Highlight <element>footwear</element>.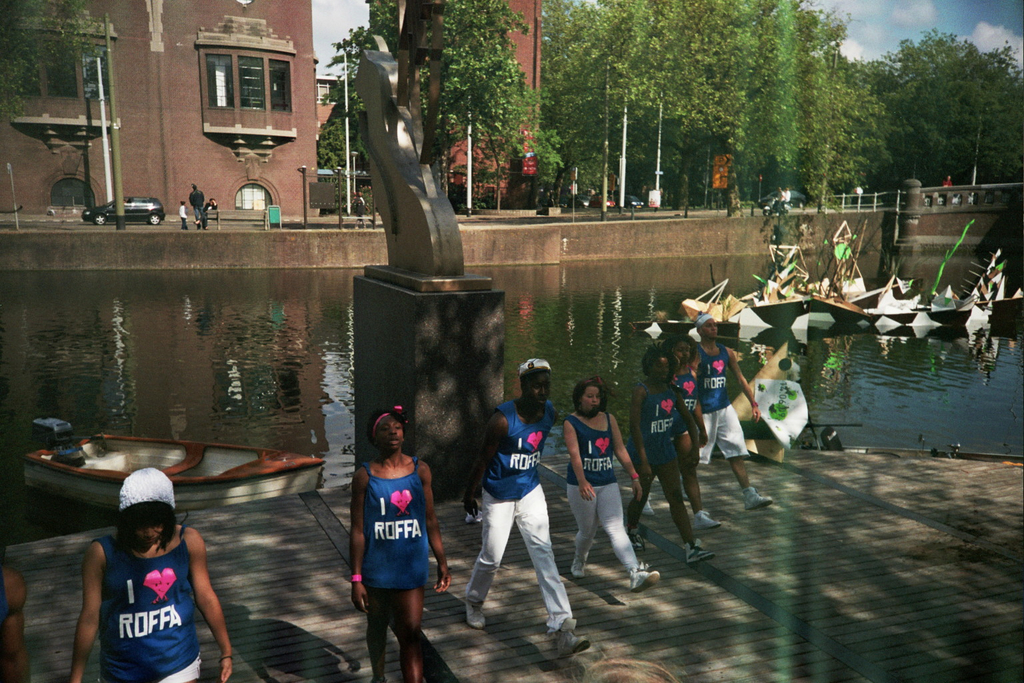
Highlighted region: left=572, top=564, right=583, bottom=578.
